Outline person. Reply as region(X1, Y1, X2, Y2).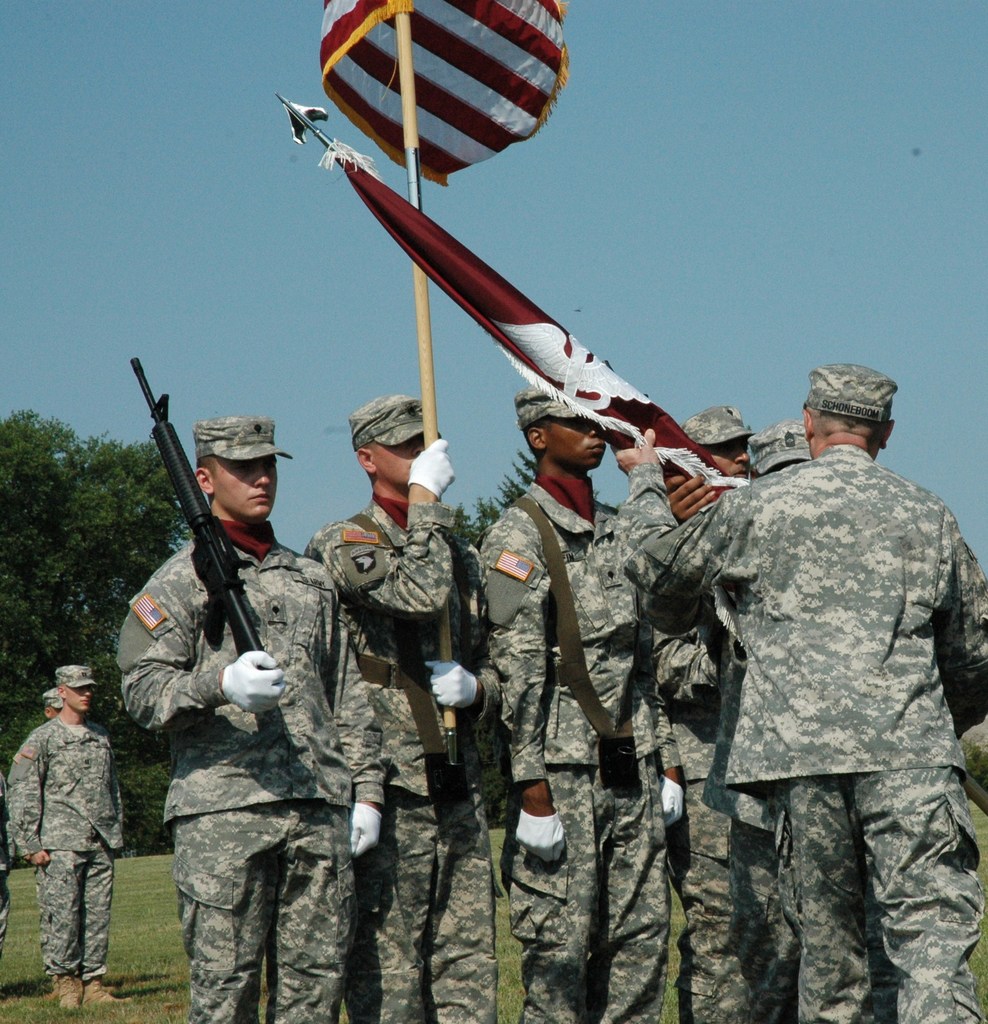
region(317, 403, 508, 1023).
